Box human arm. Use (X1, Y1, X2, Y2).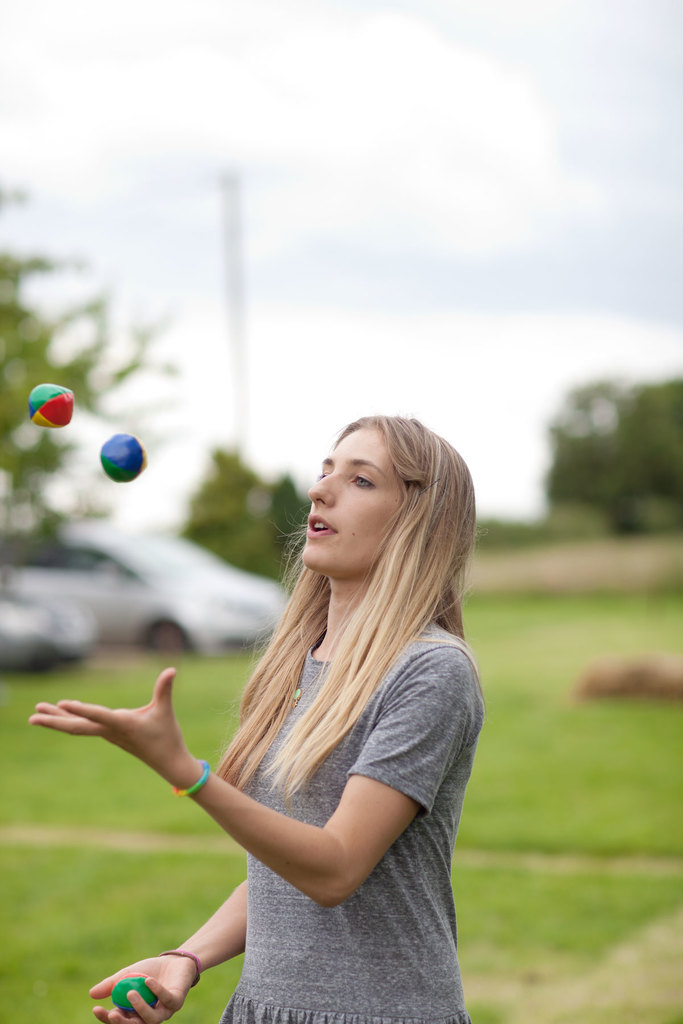
(142, 671, 456, 956).
